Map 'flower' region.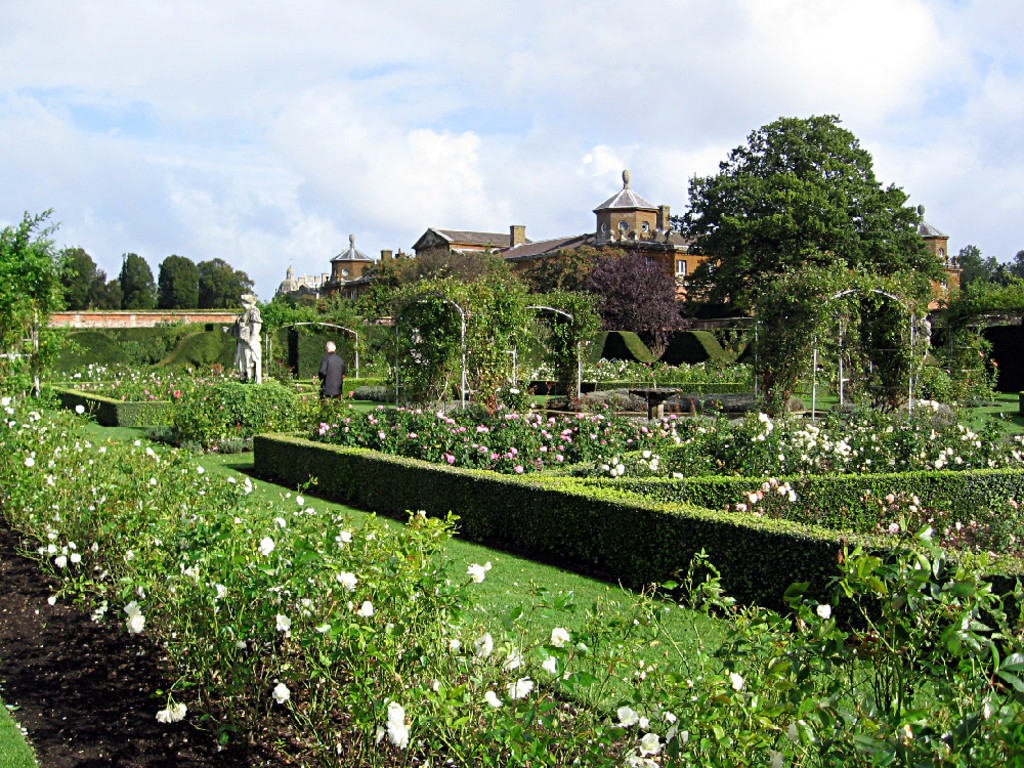
Mapped to locate(472, 631, 490, 659).
